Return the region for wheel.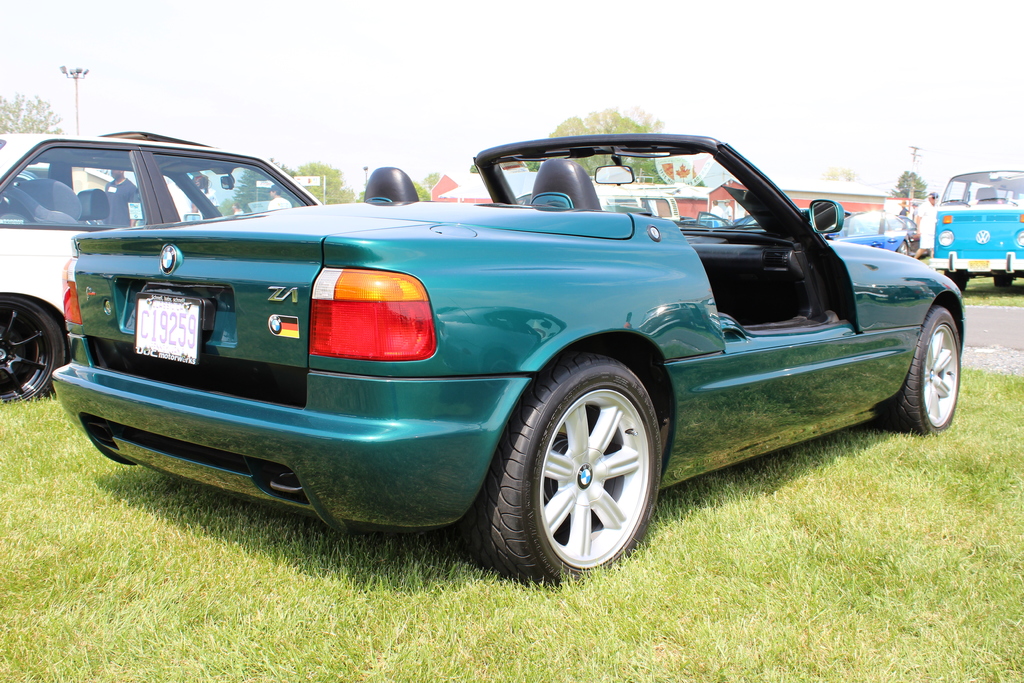
[x1=995, y1=272, x2=1007, y2=286].
